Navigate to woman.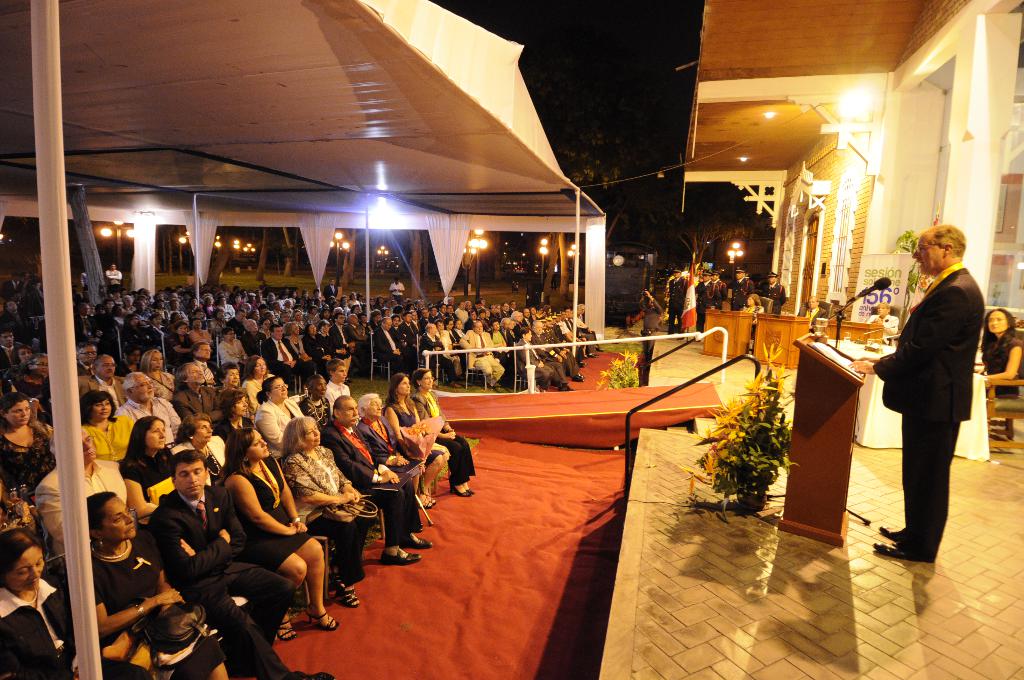
Navigation target: <bbox>252, 377, 306, 447</bbox>.
